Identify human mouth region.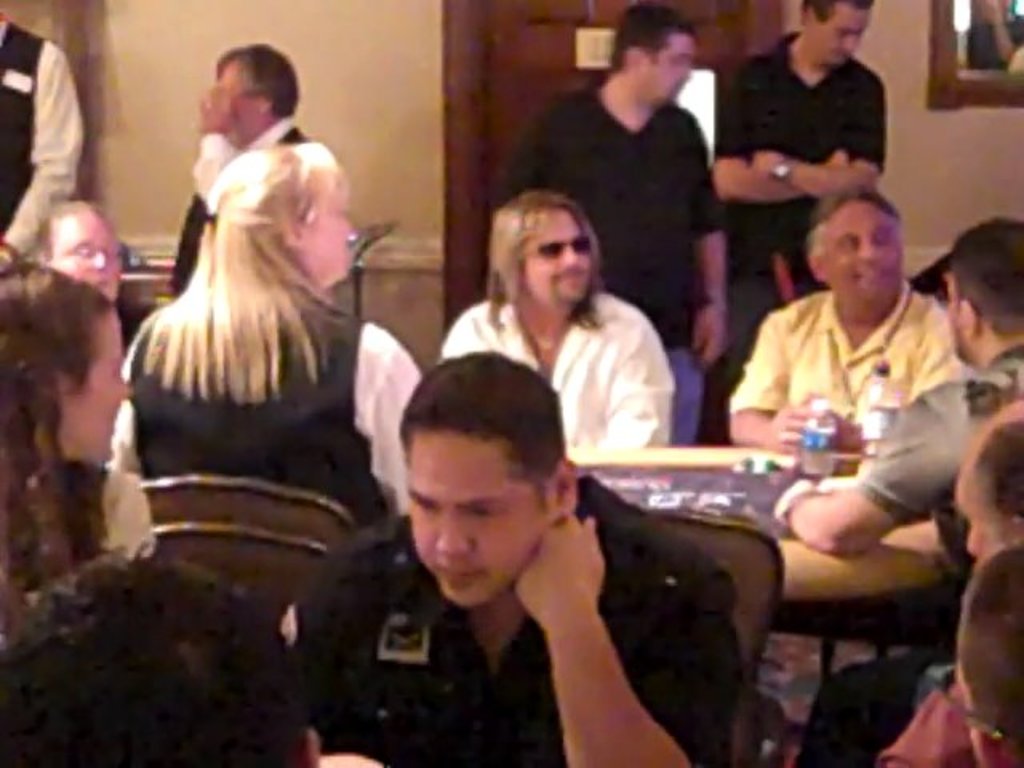
Region: (90, 272, 115, 290).
